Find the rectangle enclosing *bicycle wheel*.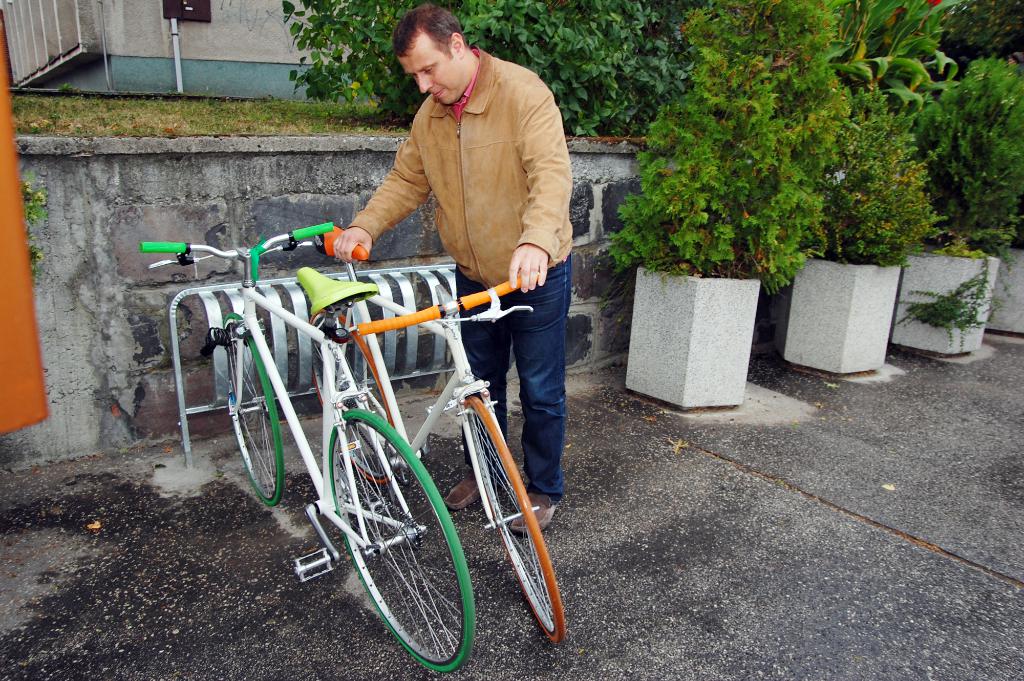
(x1=310, y1=312, x2=394, y2=482).
